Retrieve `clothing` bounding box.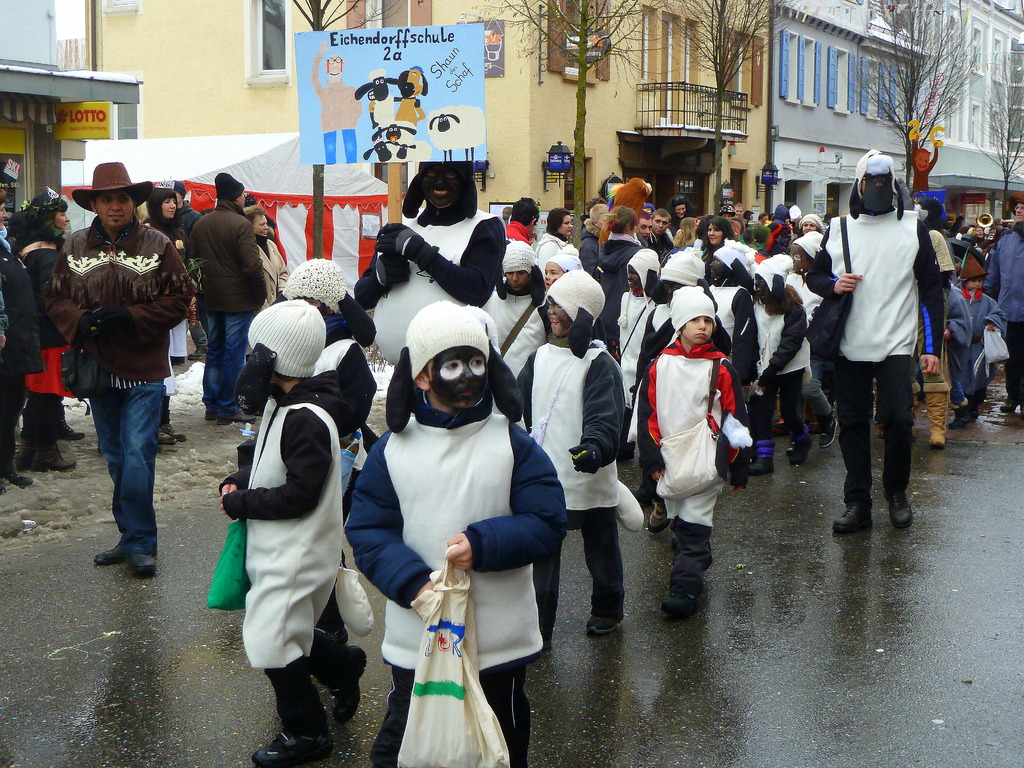
Bounding box: (989, 227, 1019, 403).
